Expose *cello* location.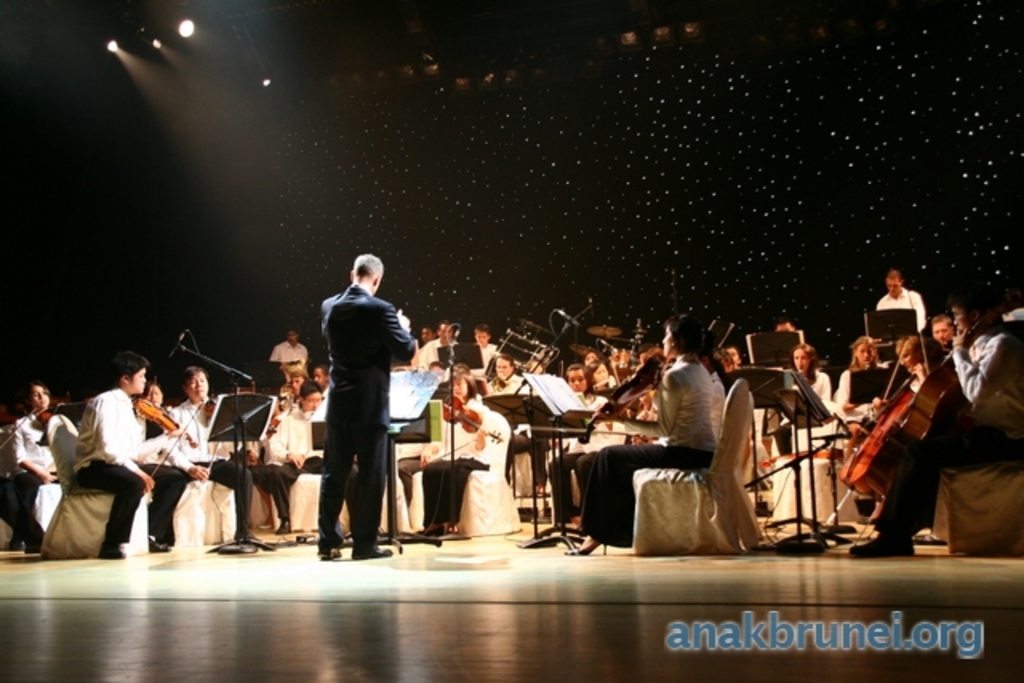
Exposed at l=203, t=398, r=275, b=467.
